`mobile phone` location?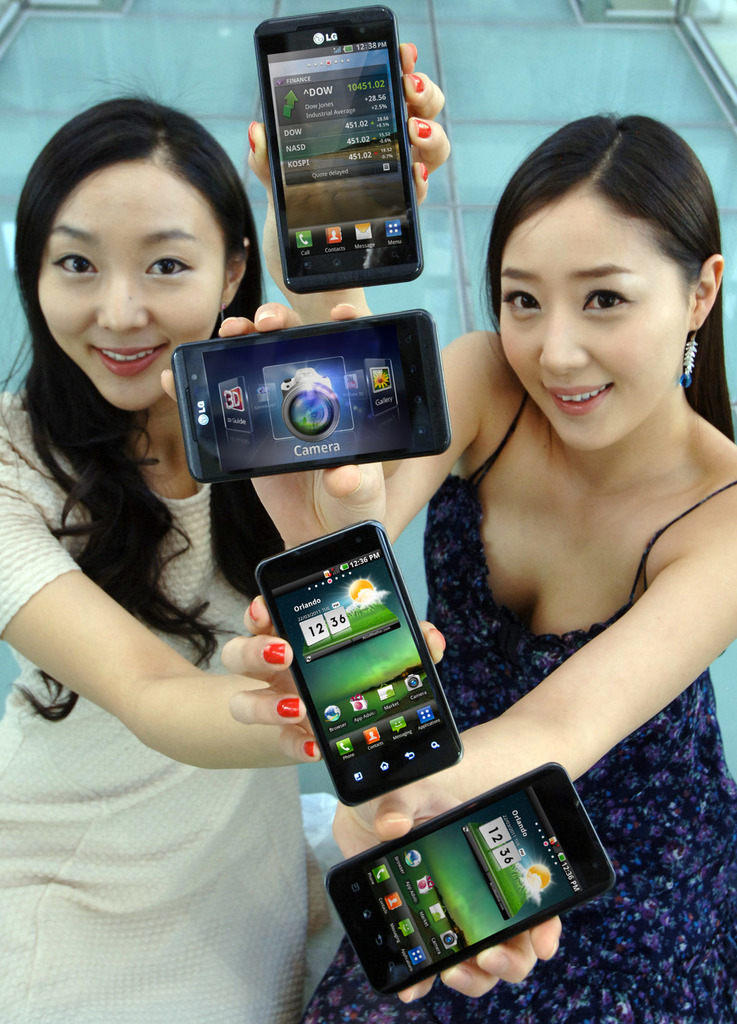
bbox(324, 762, 620, 1000)
